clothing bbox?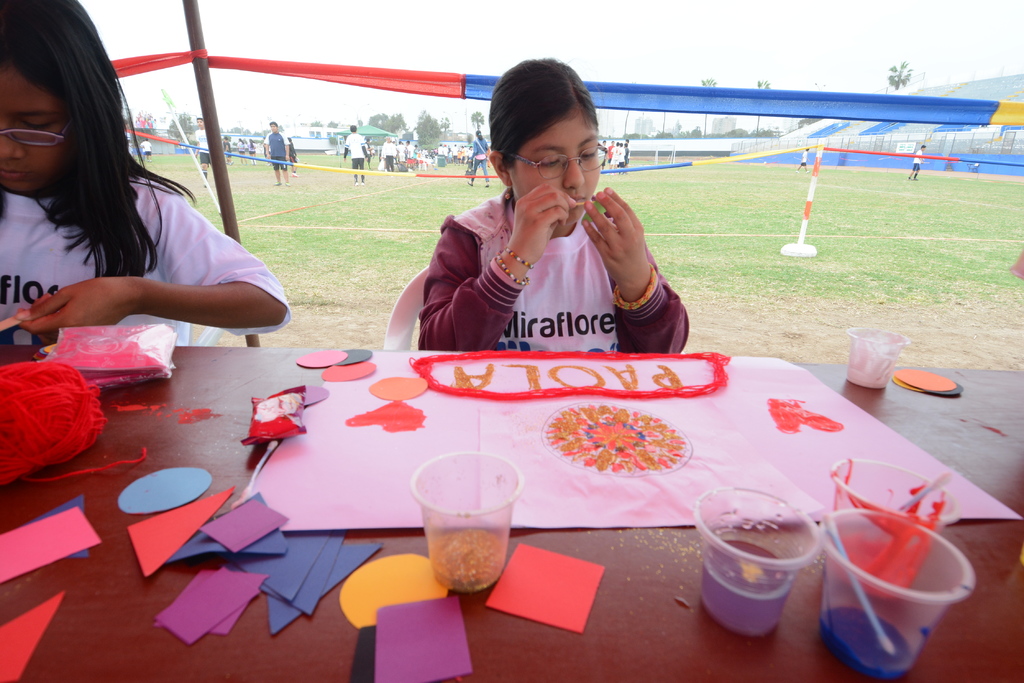
box(342, 131, 370, 170)
